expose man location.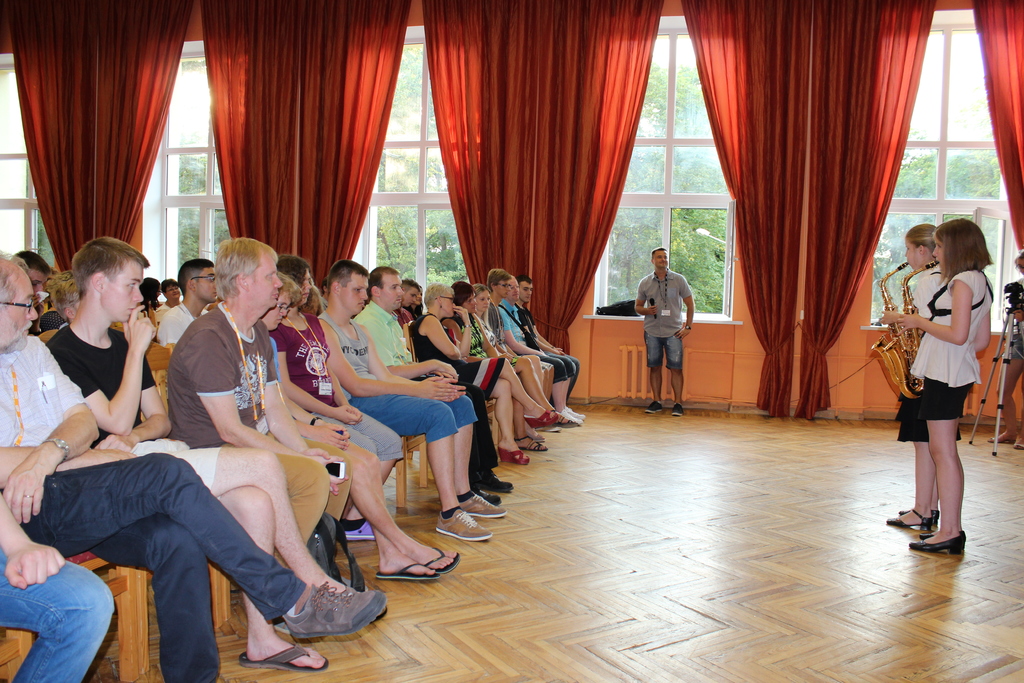
Exposed at rect(354, 266, 515, 505).
